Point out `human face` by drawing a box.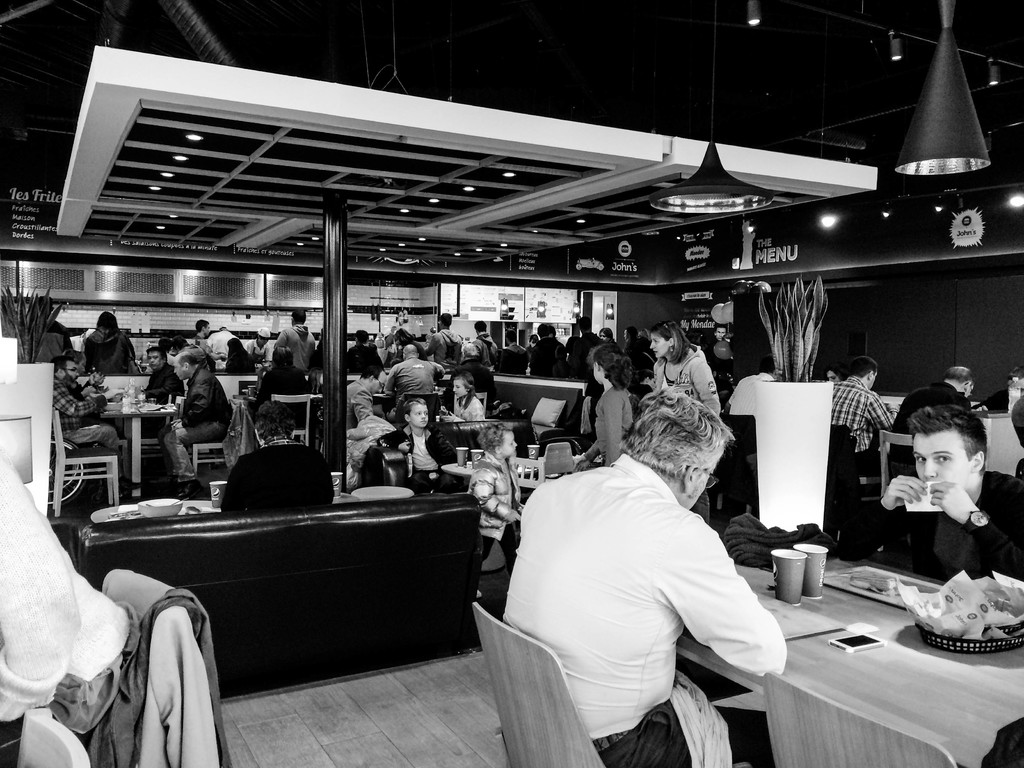
{"left": 675, "top": 436, "right": 723, "bottom": 507}.
